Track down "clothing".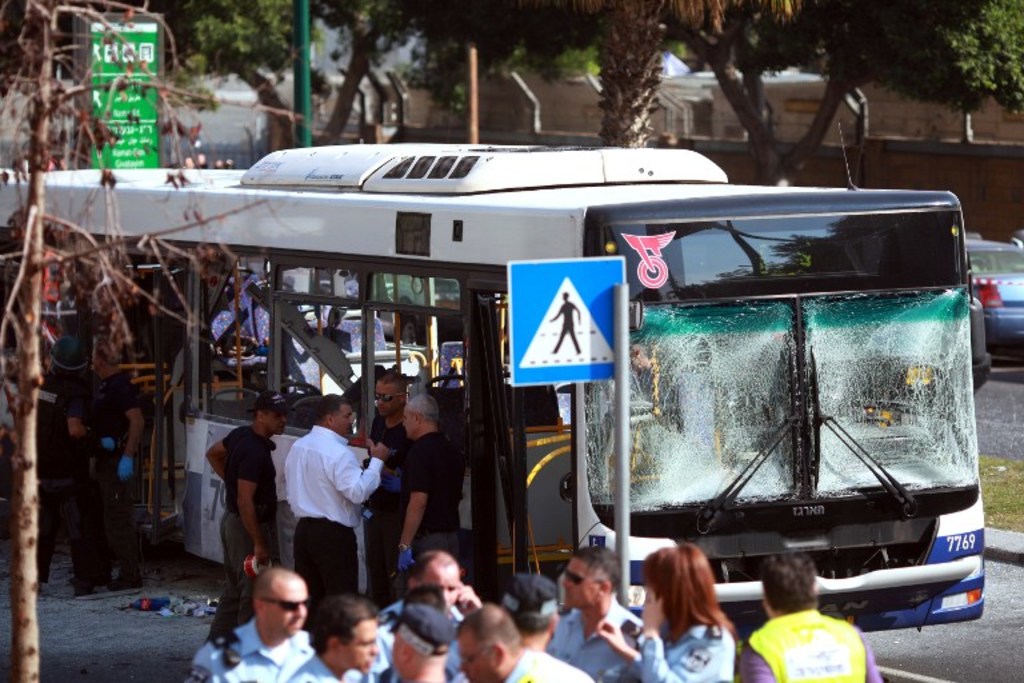
Tracked to 207/423/276/642.
